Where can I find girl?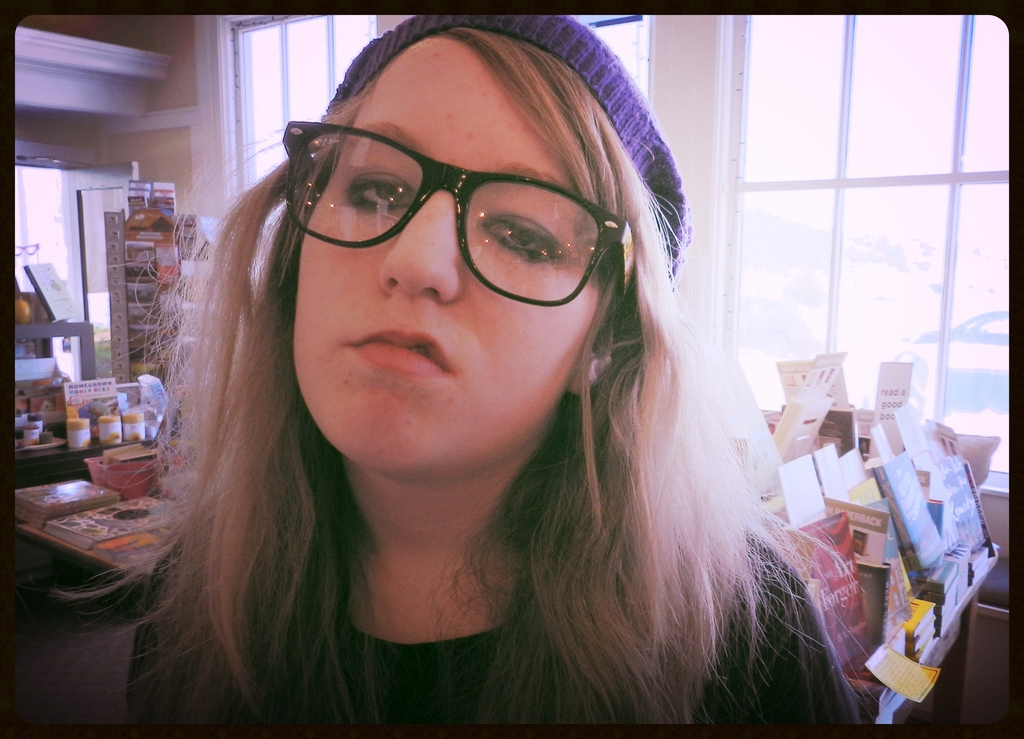
You can find it at <region>48, 15, 874, 738</region>.
